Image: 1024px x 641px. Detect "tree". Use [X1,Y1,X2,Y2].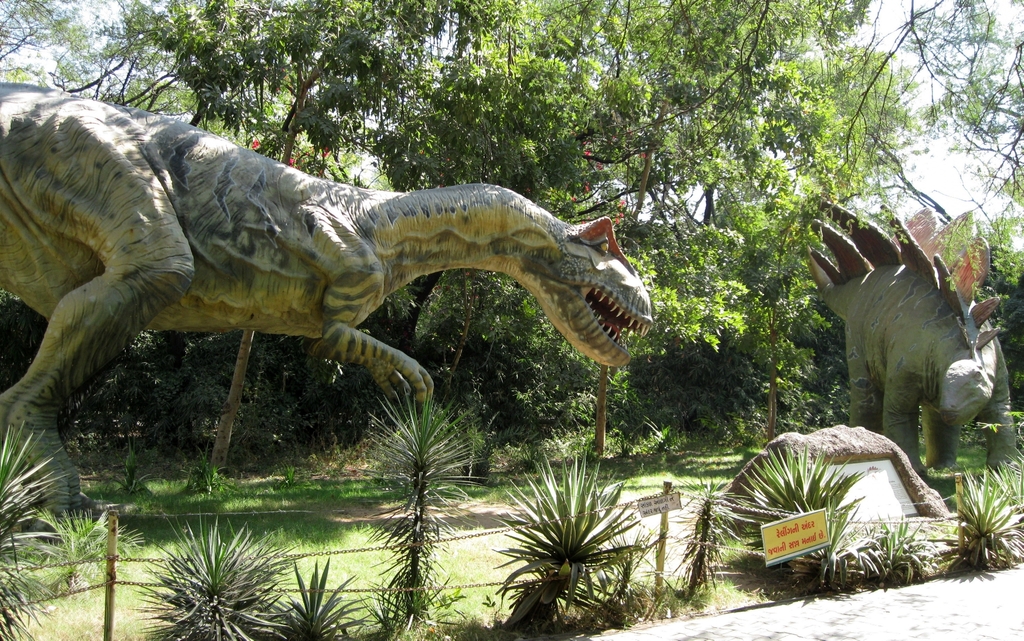
[131,528,280,637].
